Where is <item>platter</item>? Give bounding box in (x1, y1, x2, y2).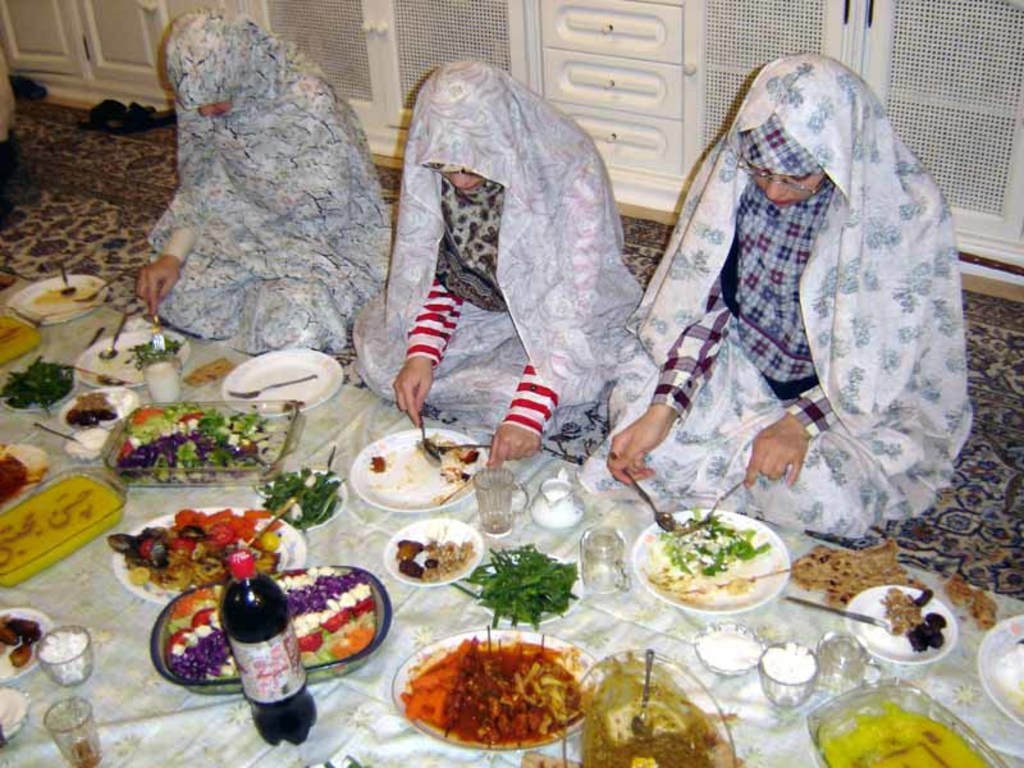
(77, 328, 180, 388).
